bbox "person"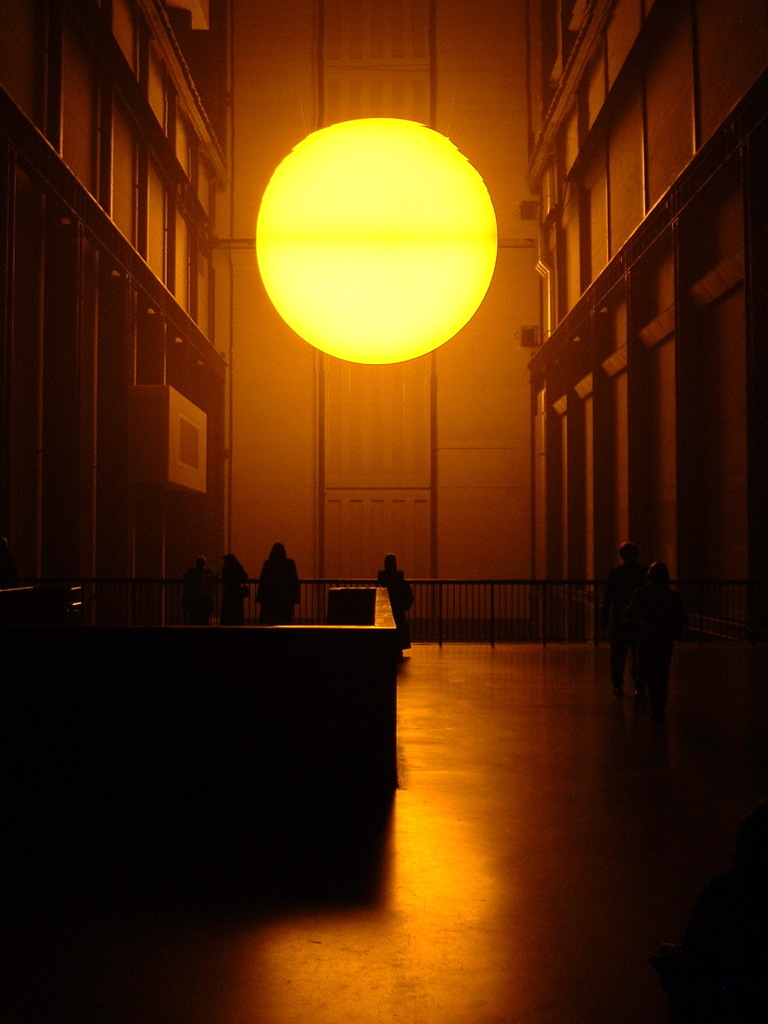
377:562:419:650
